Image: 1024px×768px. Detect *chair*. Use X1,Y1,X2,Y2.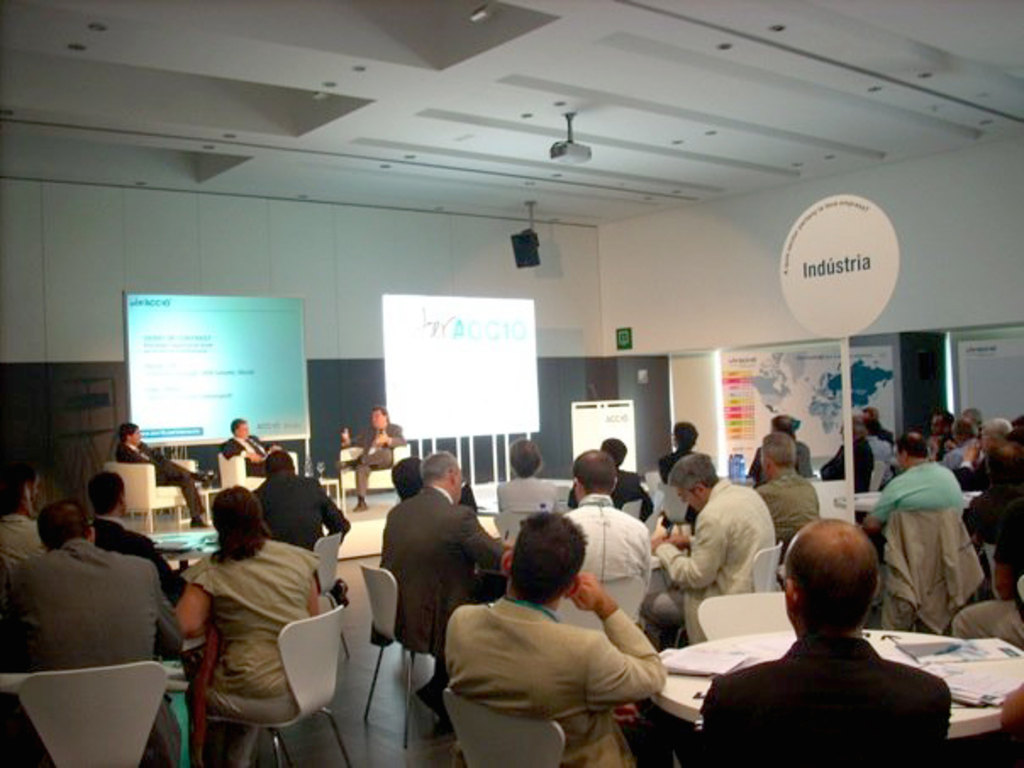
15,661,168,761.
